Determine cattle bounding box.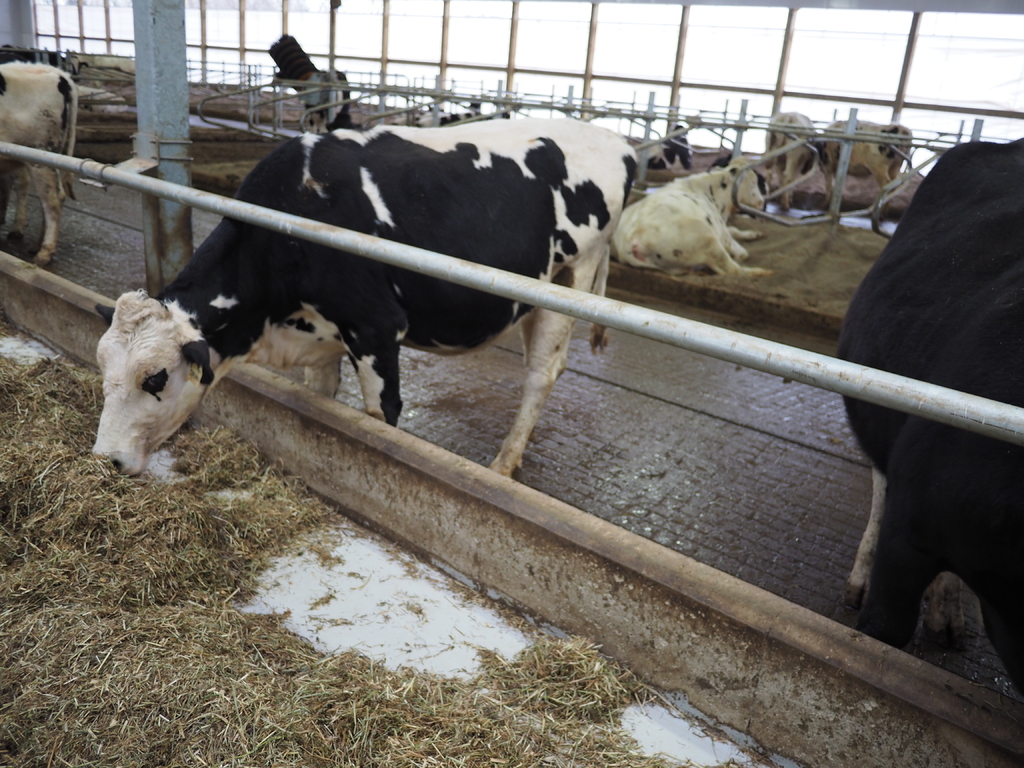
Determined: bbox=[0, 61, 75, 271].
